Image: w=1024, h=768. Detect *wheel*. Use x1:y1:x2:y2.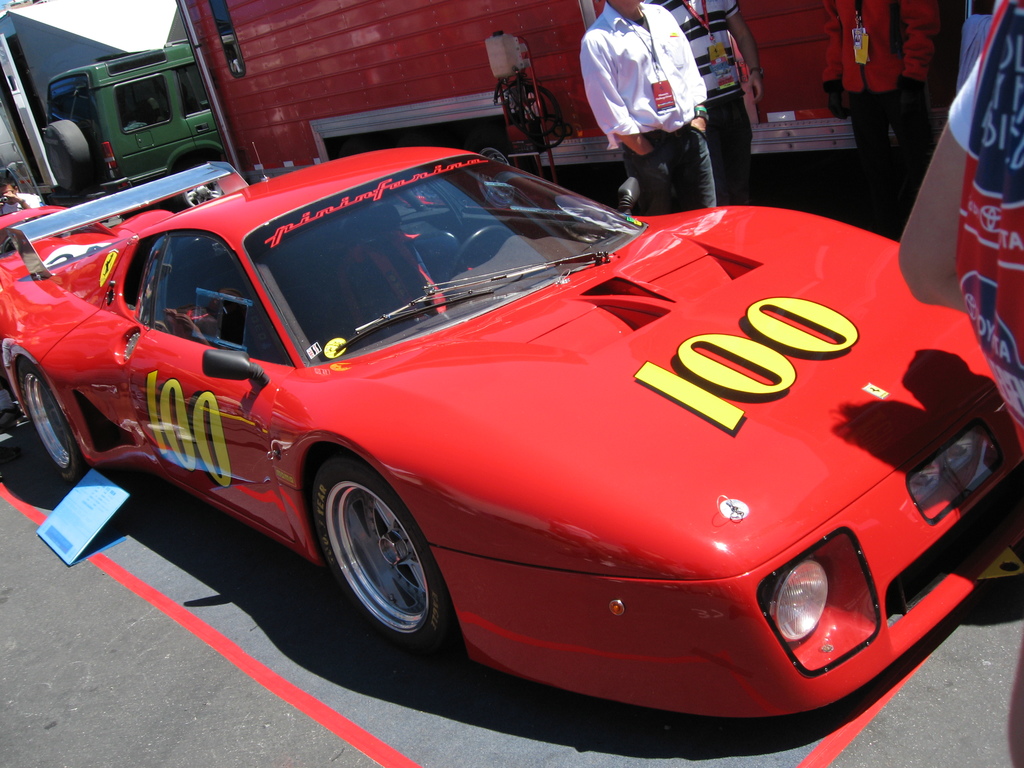
447:224:515:281.
